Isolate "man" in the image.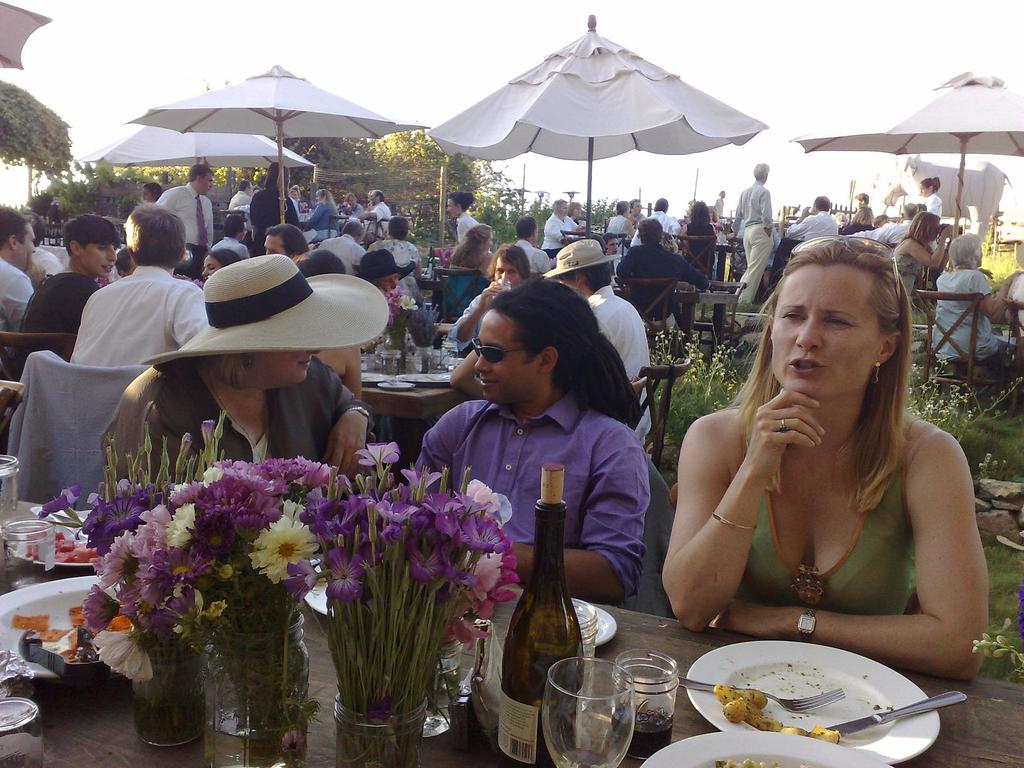
Isolated region: left=63, top=202, right=211, bottom=372.
